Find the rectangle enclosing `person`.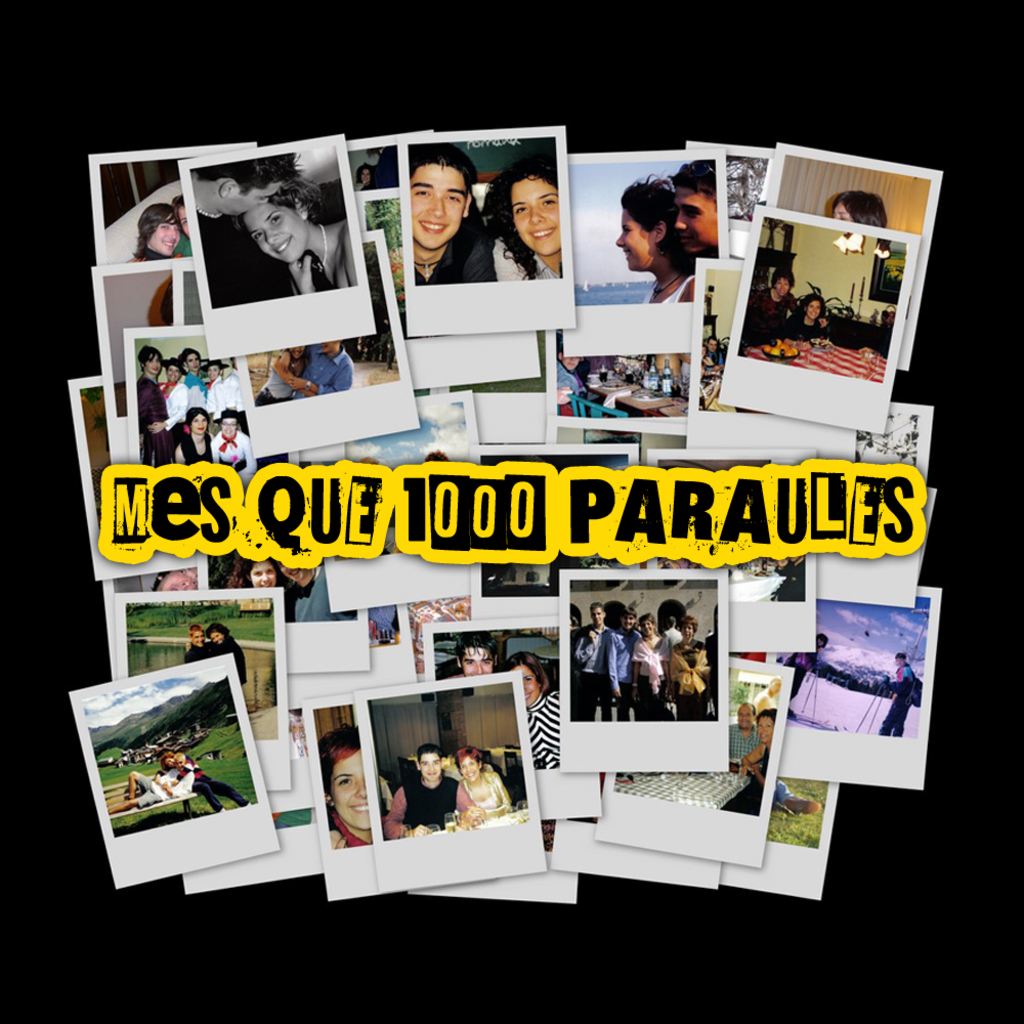
(left=184, top=618, right=234, bottom=663).
